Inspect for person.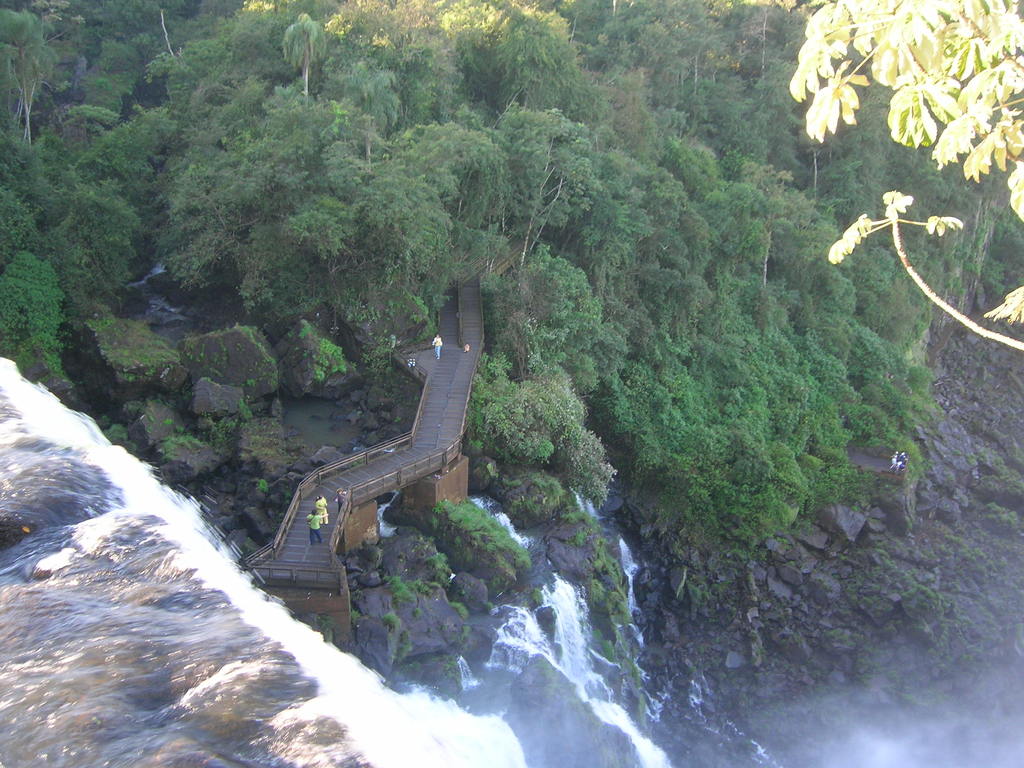
Inspection: box(304, 513, 325, 547).
